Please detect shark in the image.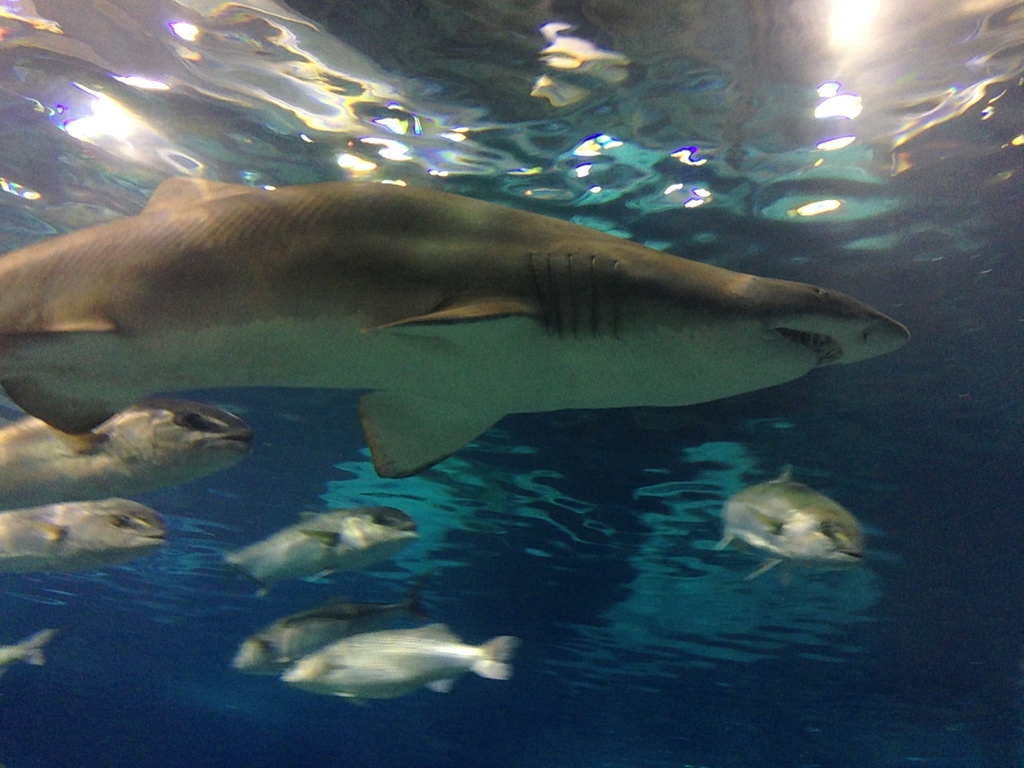
pyautogui.locateOnScreen(0, 177, 913, 481).
